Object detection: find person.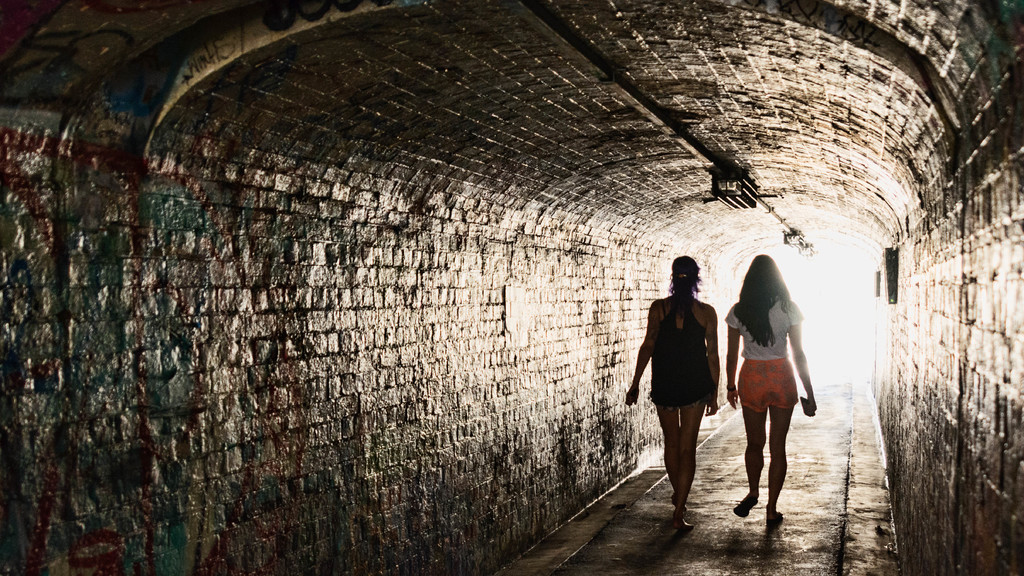
select_region(724, 256, 815, 527).
